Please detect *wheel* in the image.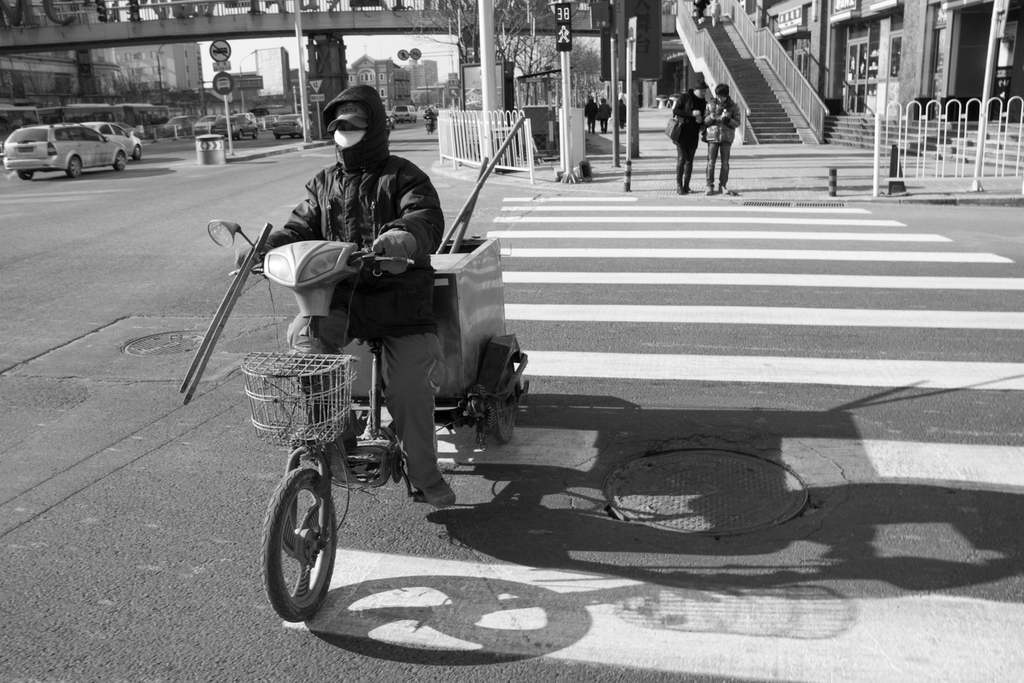
(x1=113, y1=152, x2=126, y2=169).
